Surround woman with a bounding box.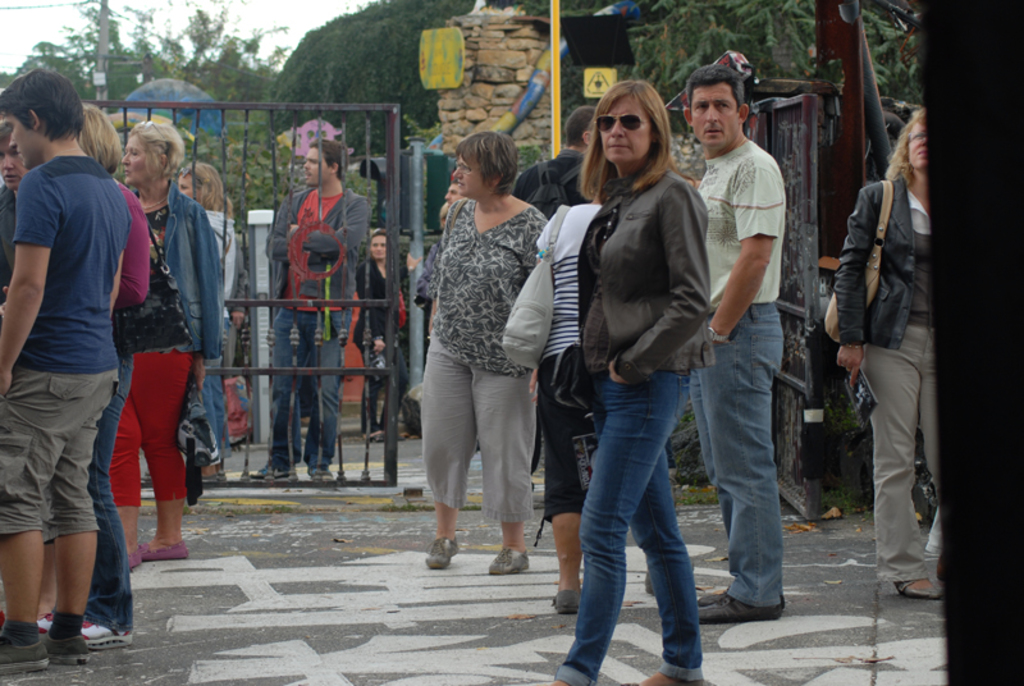
(417, 131, 547, 578).
